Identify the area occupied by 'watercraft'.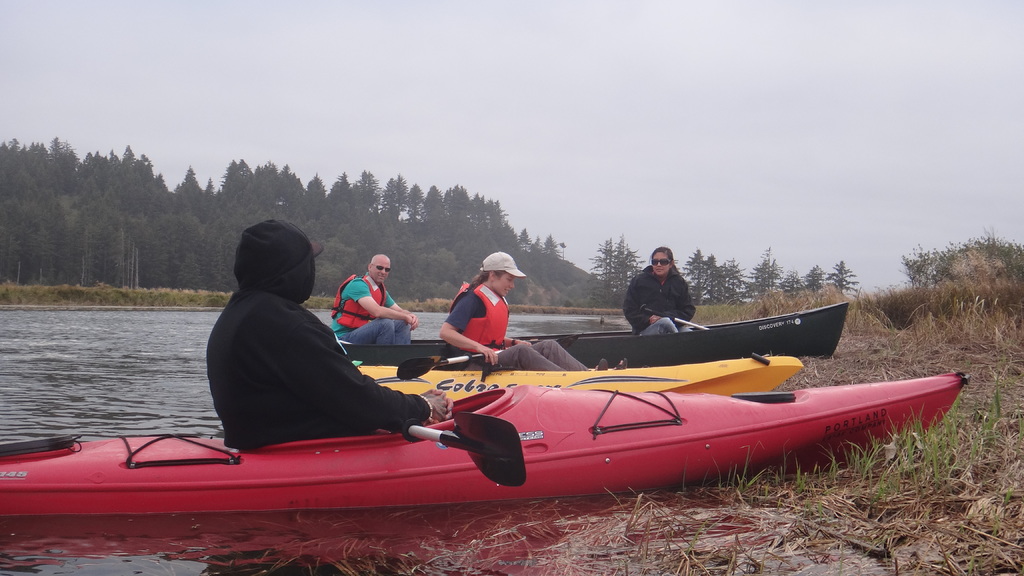
Area: locate(2, 371, 968, 508).
